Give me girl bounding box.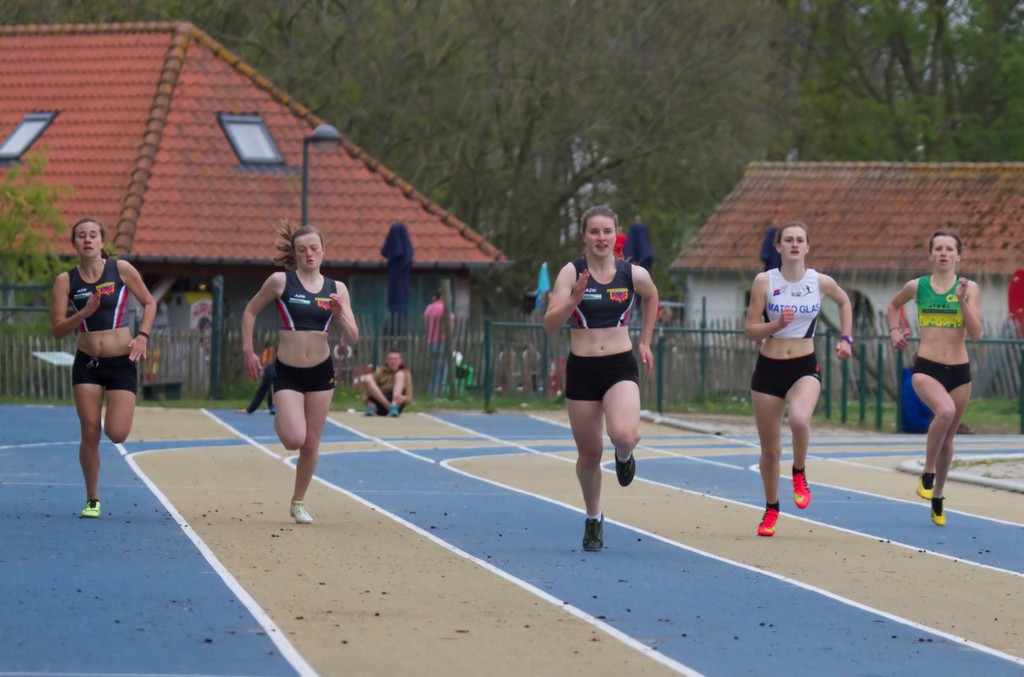
box=[885, 228, 981, 525].
